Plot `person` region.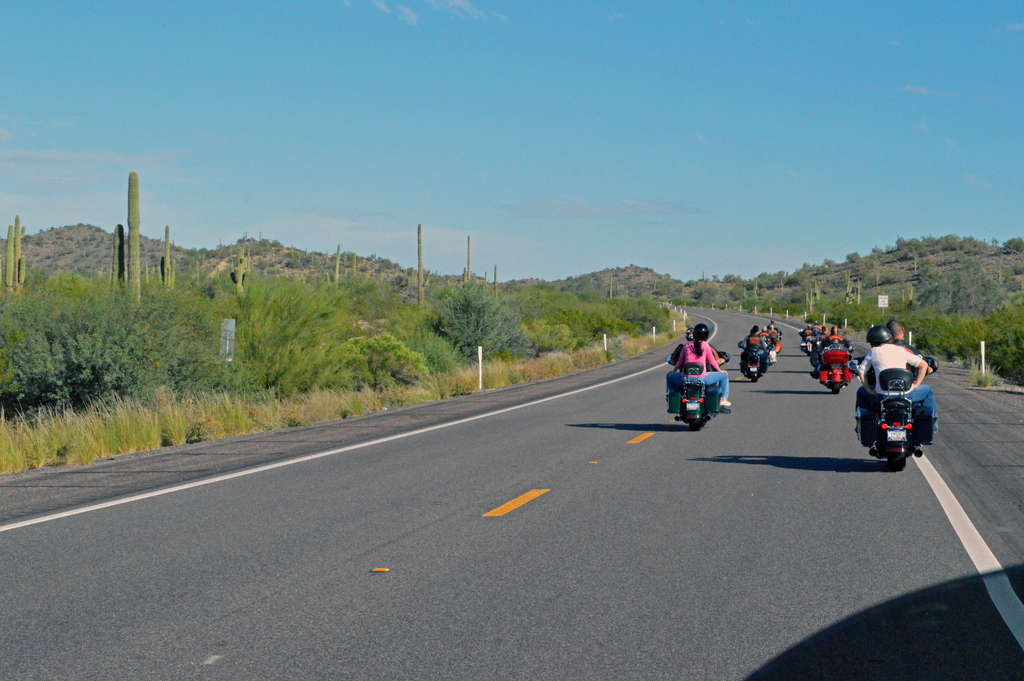
Plotted at select_region(808, 324, 840, 356).
